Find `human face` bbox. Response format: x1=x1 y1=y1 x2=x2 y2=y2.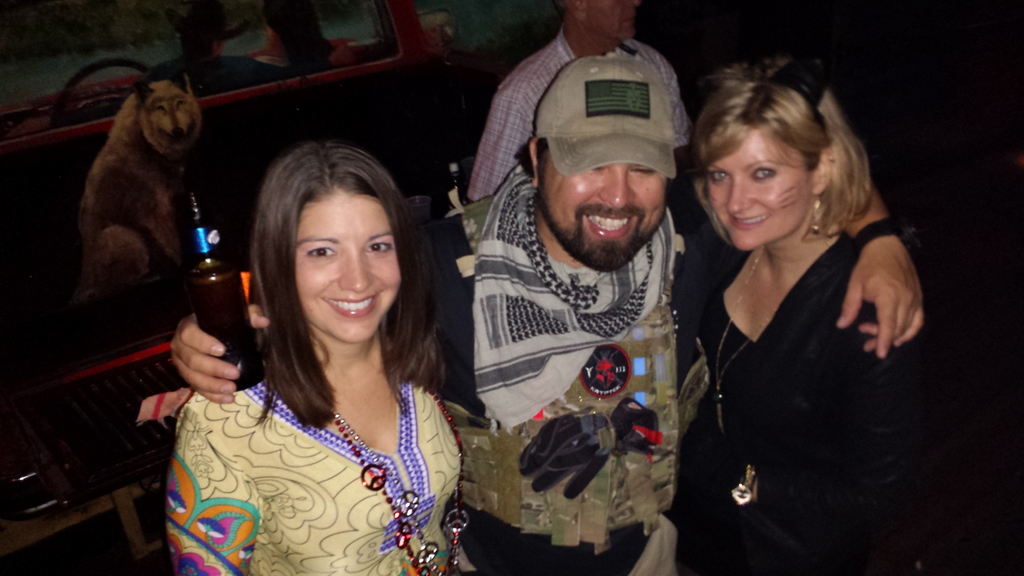
x1=706 y1=131 x2=808 y2=246.
